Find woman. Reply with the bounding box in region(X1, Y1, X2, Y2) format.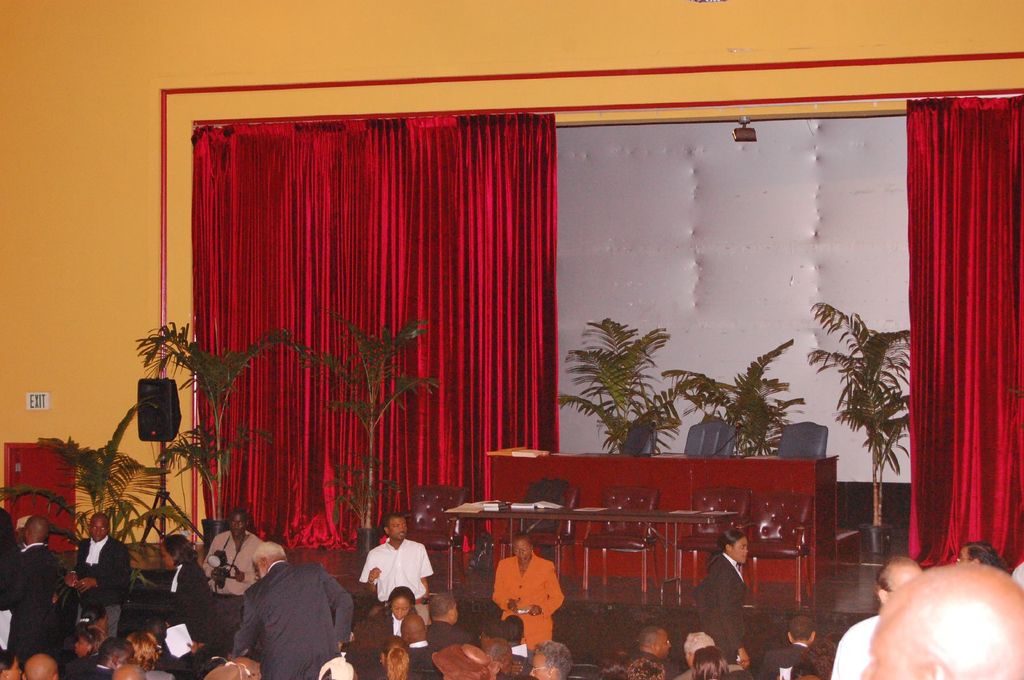
region(691, 644, 731, 679).
